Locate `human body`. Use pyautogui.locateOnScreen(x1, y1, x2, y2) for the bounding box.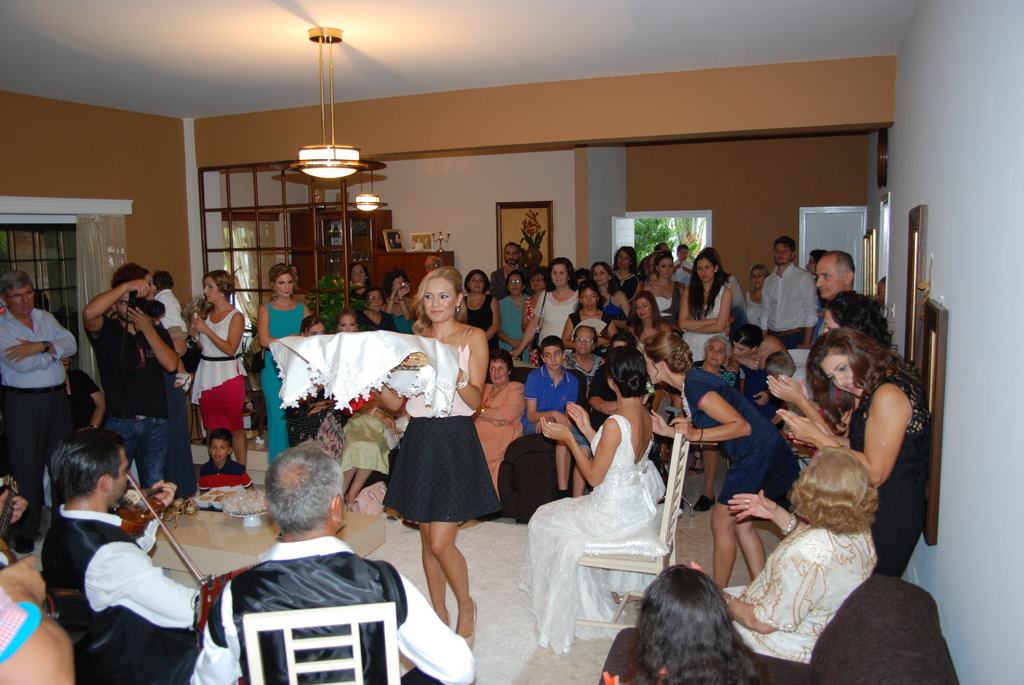
pyautogui.locateOnScreen(637, 243, 683, 329).
